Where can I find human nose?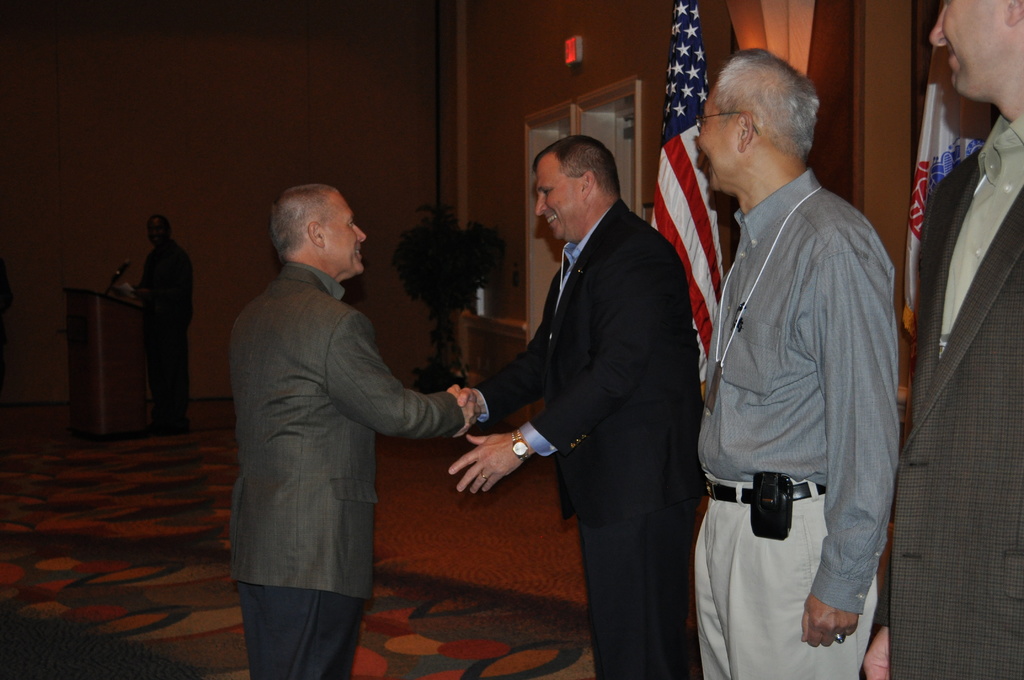
You can find it at x1=929, y1=12, x2=948, y2=49.
